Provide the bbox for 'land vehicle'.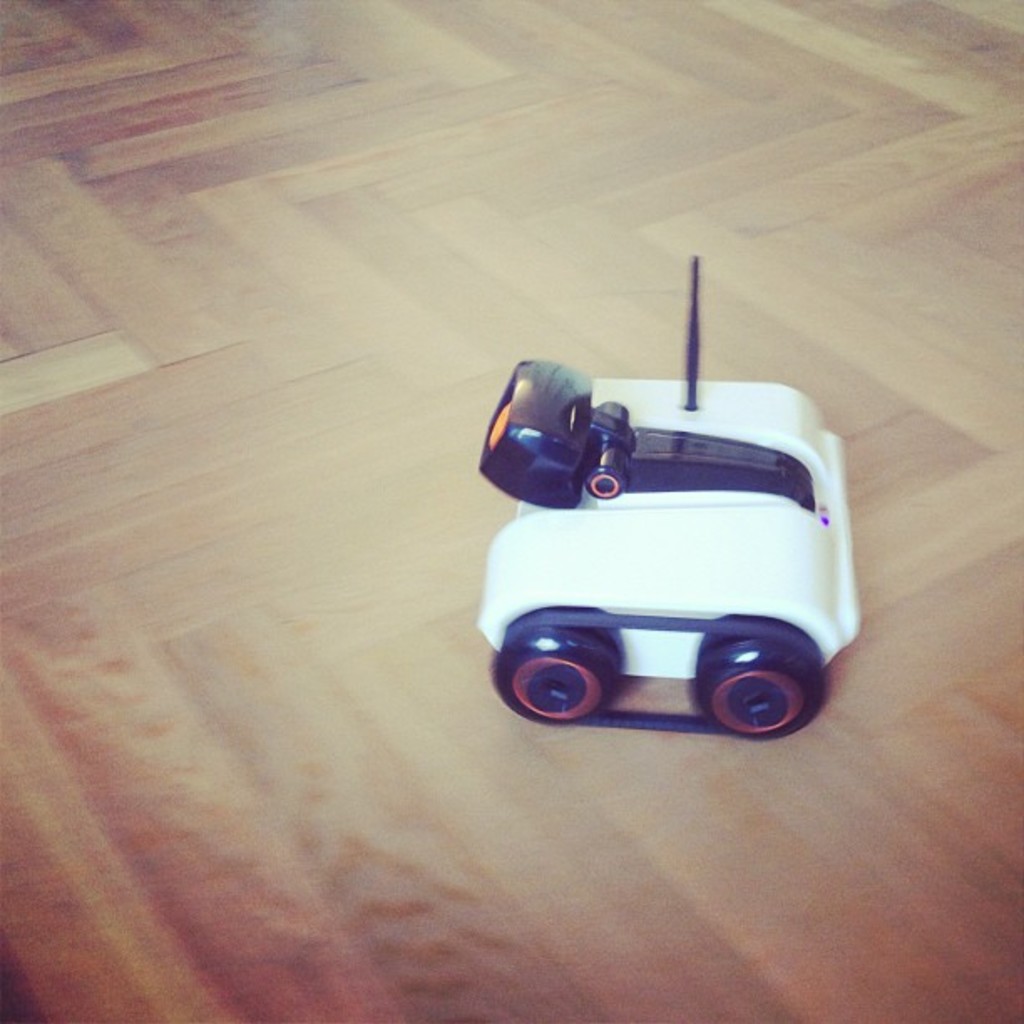
[482,361,865,741].
